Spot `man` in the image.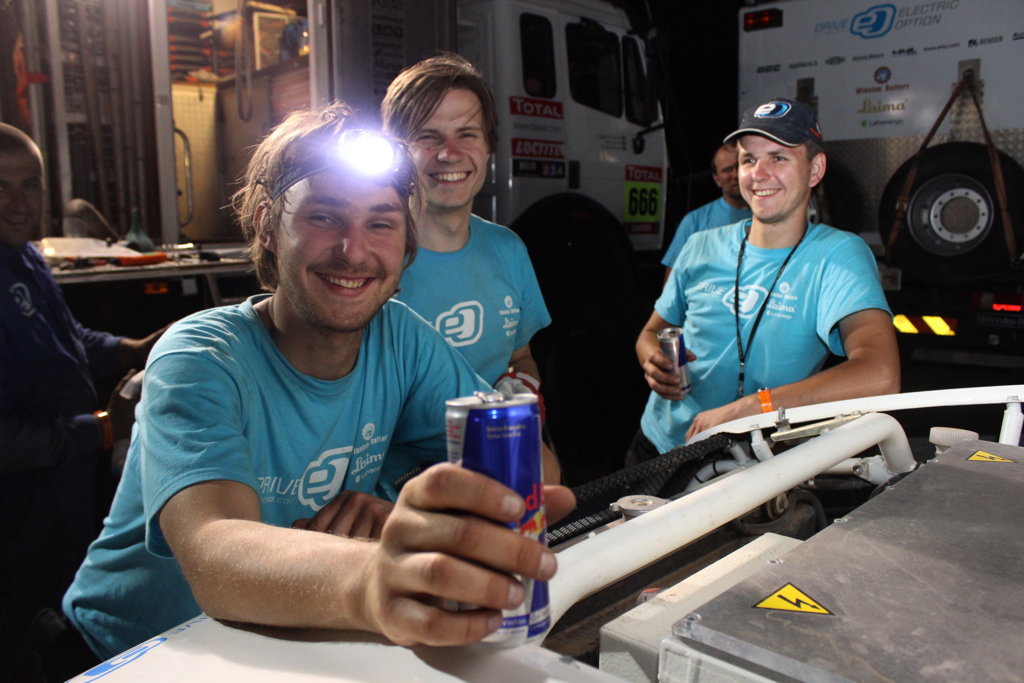
`man` found at [x1=621, y1=95, x2=900, y2=467].
